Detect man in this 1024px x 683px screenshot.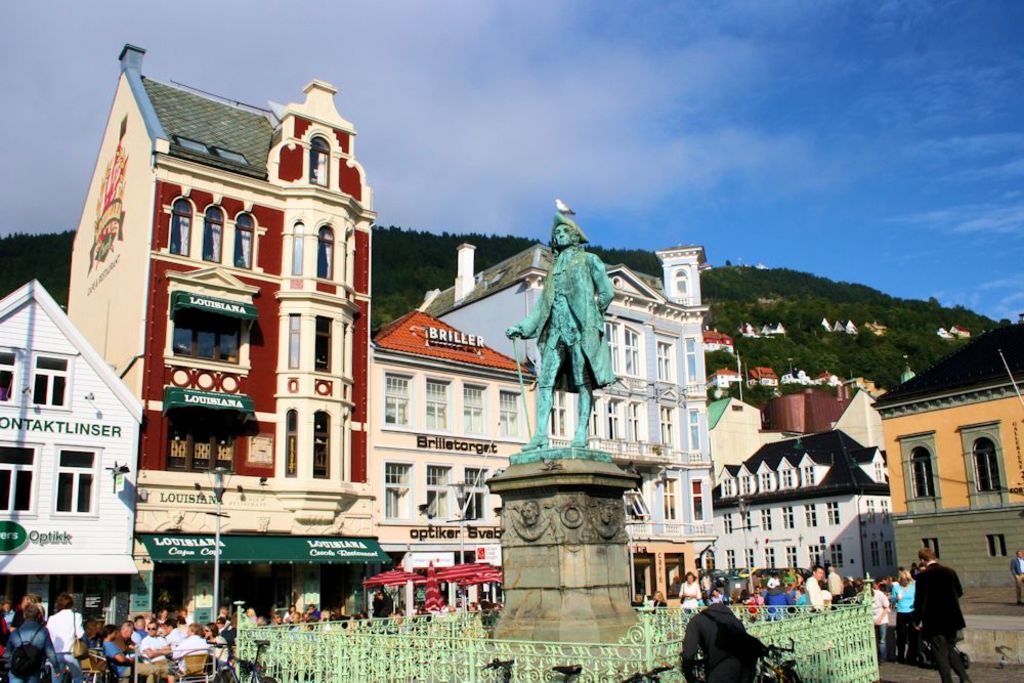
Detection: region(465, 597, 482, 620).
